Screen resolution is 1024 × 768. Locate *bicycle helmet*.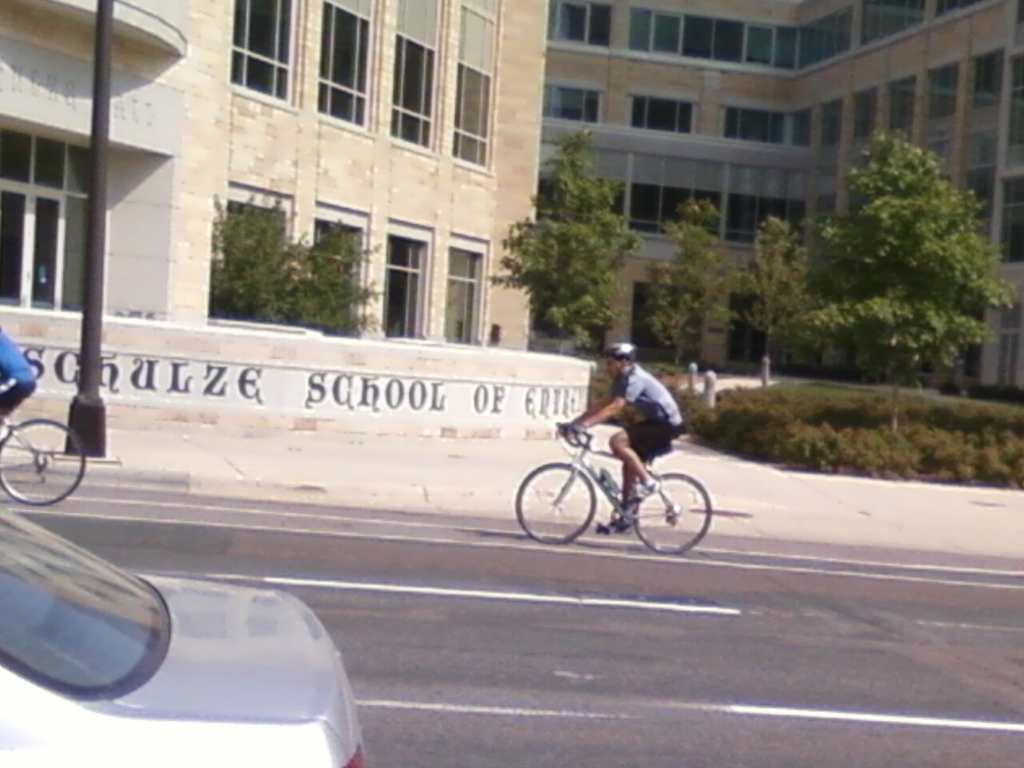
<box>599,342,638,358</box>.
